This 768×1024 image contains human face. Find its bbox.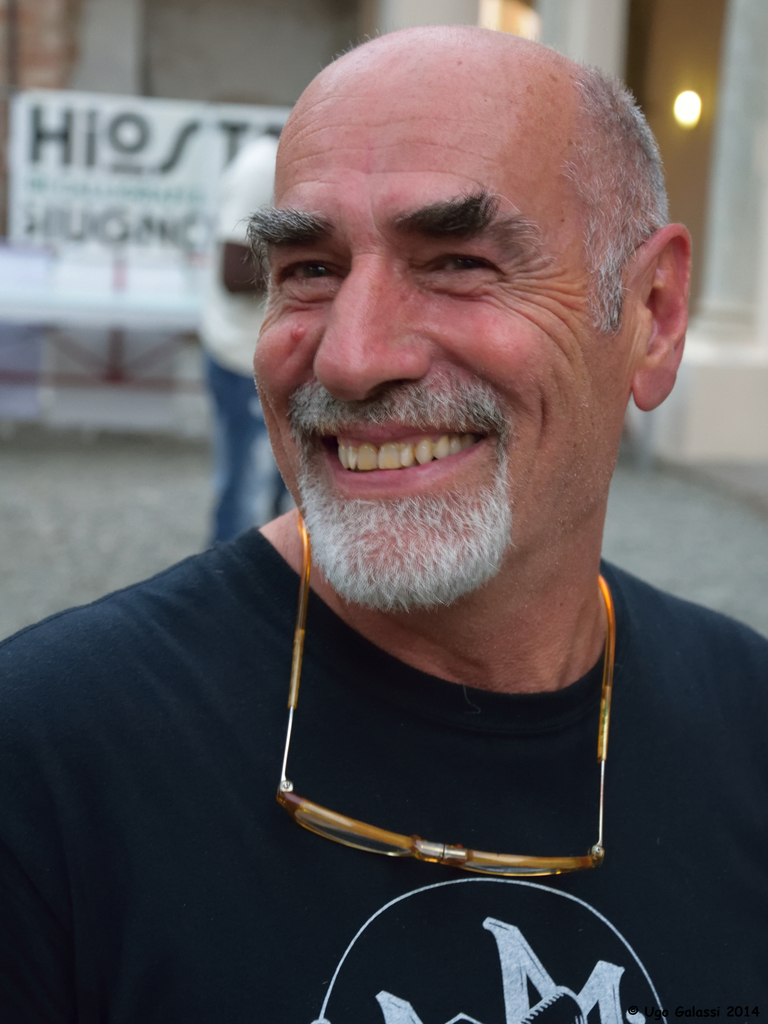
<bbox>247, 53, 644, 611</bbox>.
